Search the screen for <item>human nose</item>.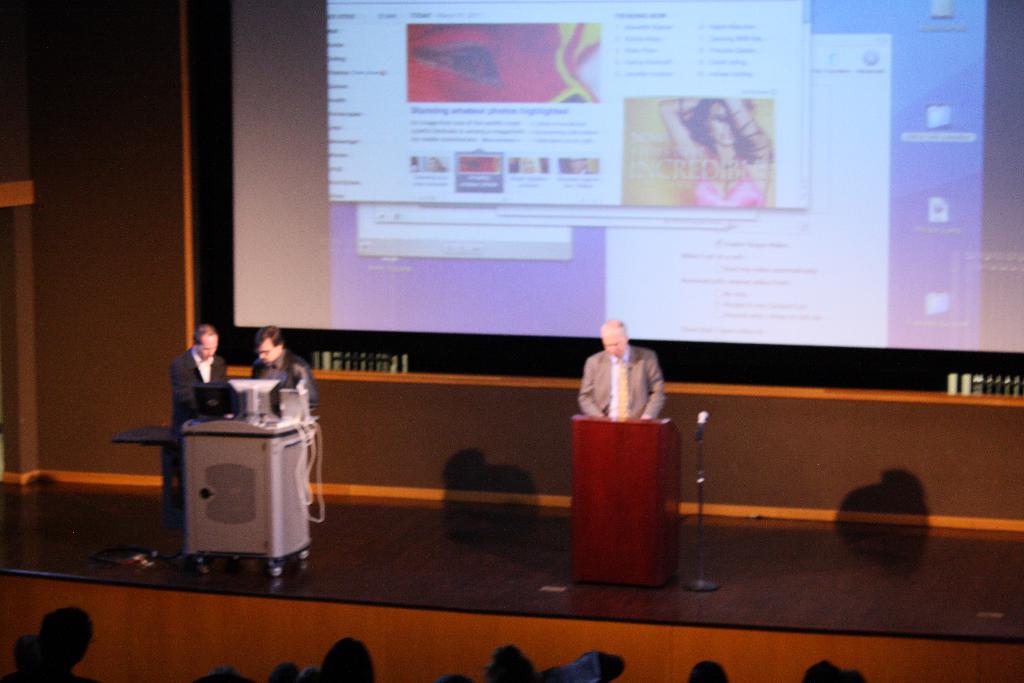
Found at [x1=259, y1=353, x2=264, y2=359].
